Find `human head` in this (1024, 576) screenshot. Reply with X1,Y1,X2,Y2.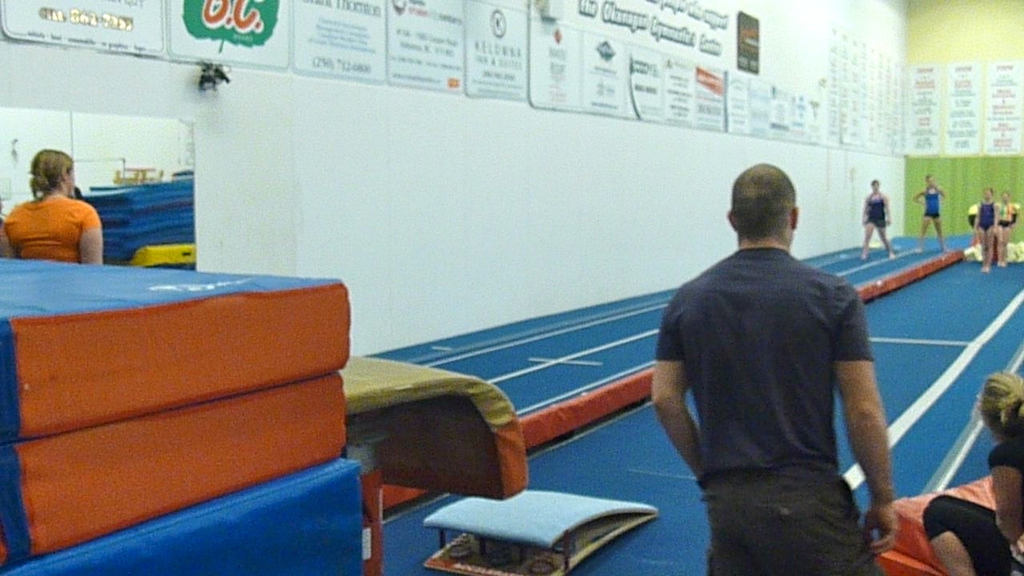
927,174,936,187.
